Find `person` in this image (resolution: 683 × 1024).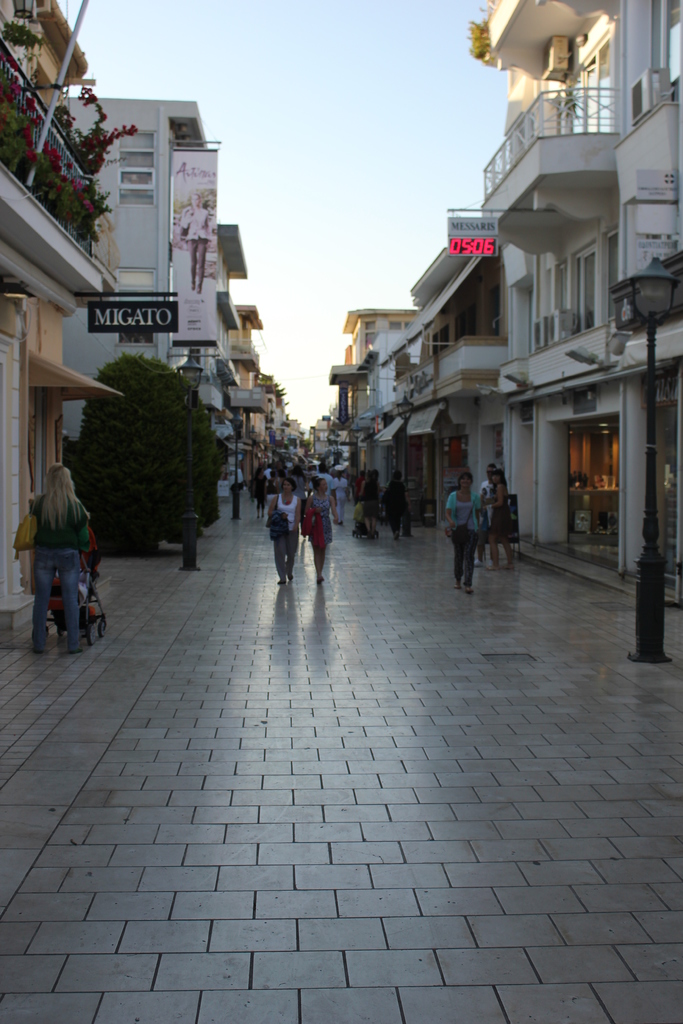
select_region(438, 465, 481, 601).
